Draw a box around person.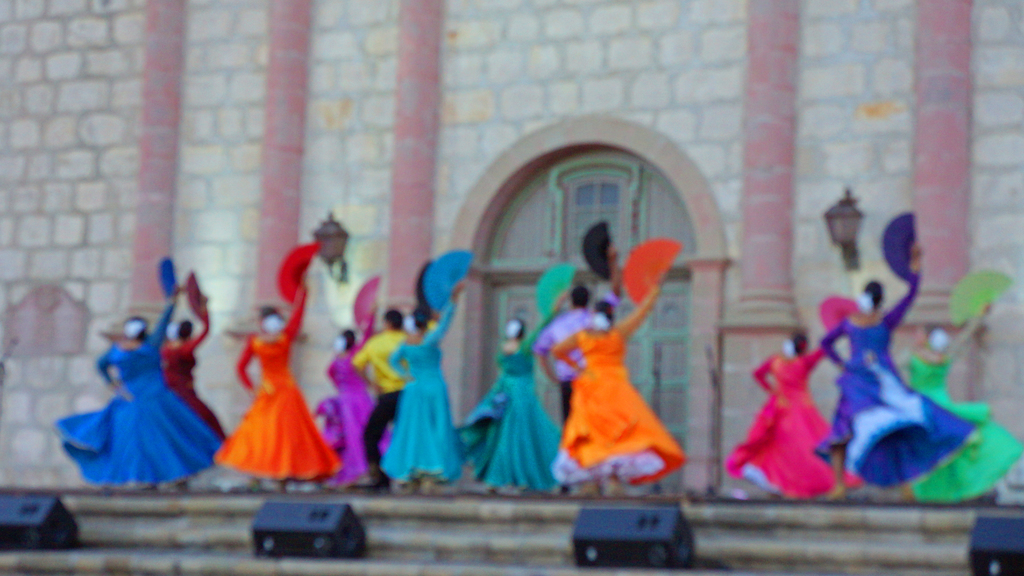
locate(741, 333, 836, 516).
